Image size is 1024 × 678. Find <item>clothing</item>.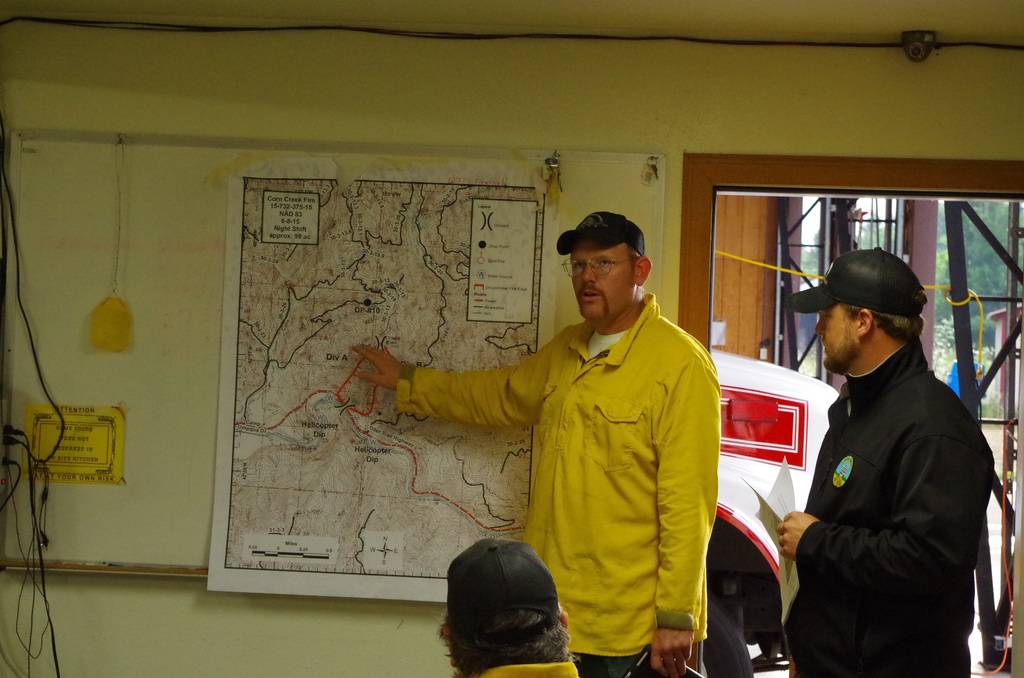
Rect(788, 335, 996, 677).
